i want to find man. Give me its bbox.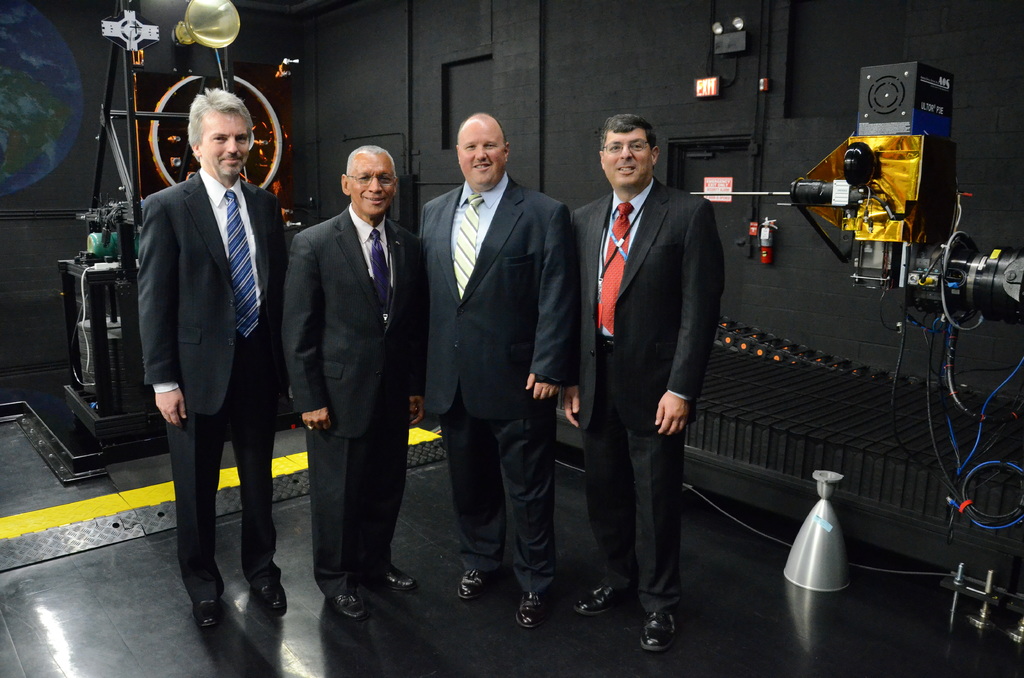
[x1=559, y1=111, x2=725, y2=656].
